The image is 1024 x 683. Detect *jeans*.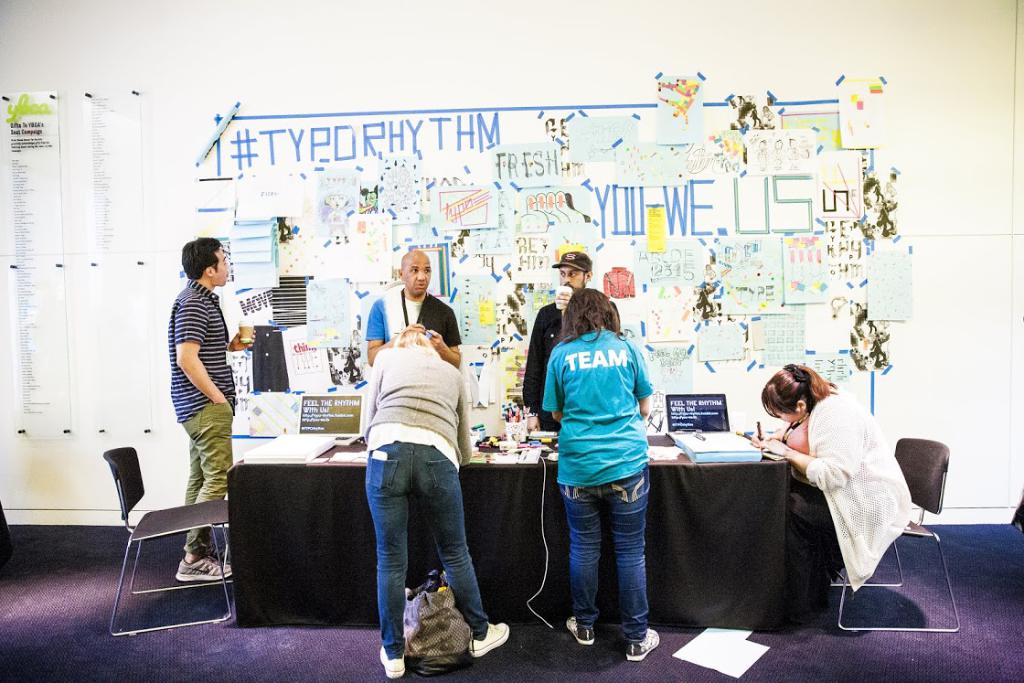
Detection: <region>175, 402, 228, 505</region>.
